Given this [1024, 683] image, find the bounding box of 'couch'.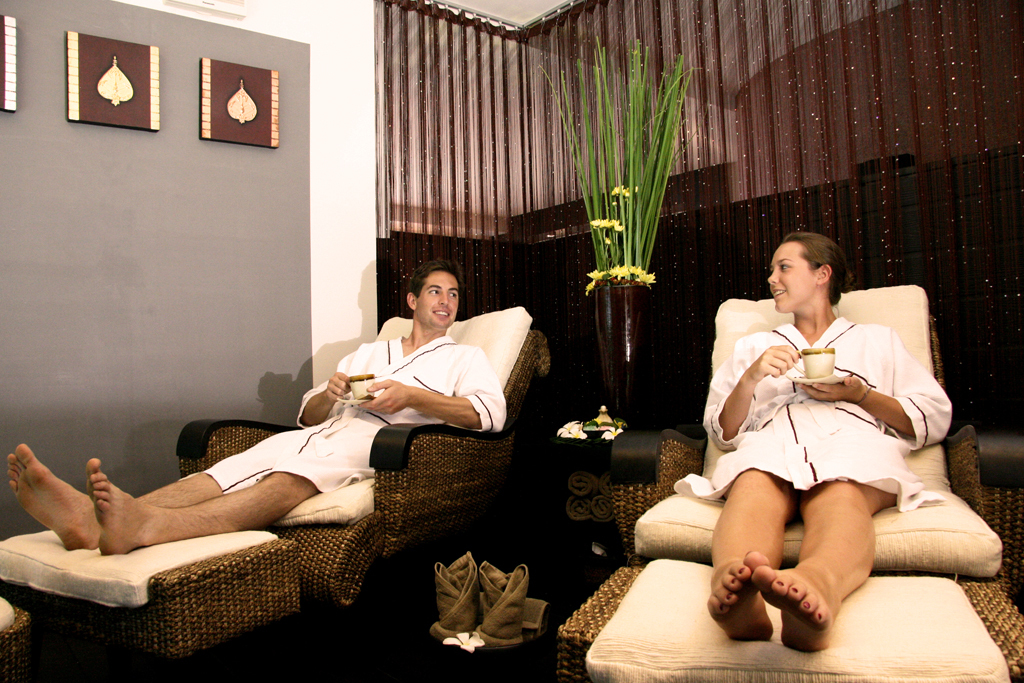
(0, 293, 701, 665).
